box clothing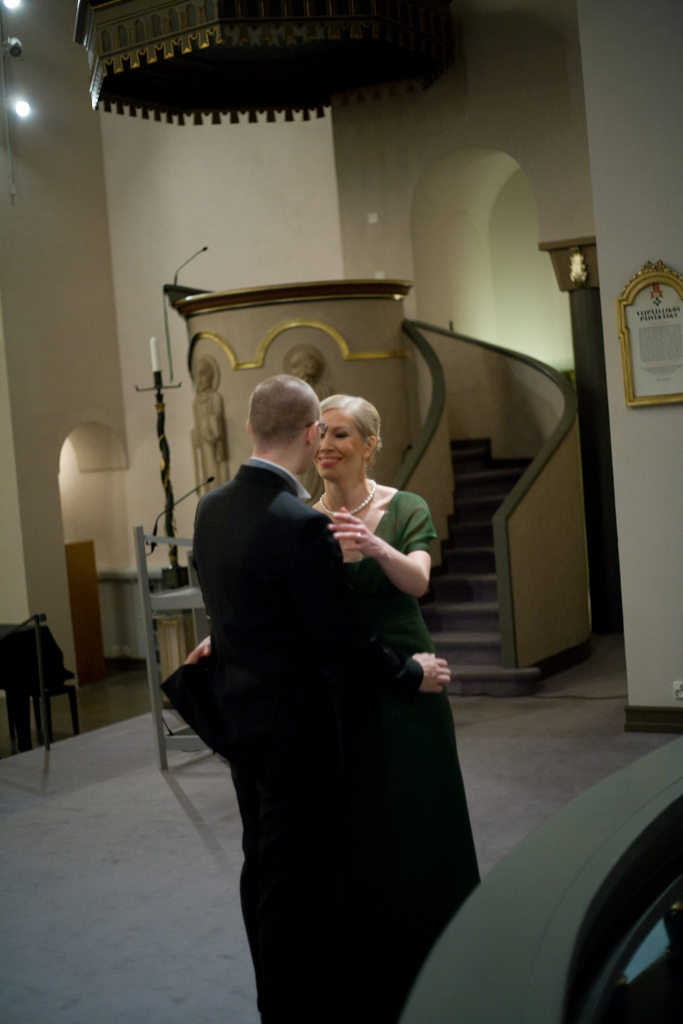
344, 487, 460, 744
